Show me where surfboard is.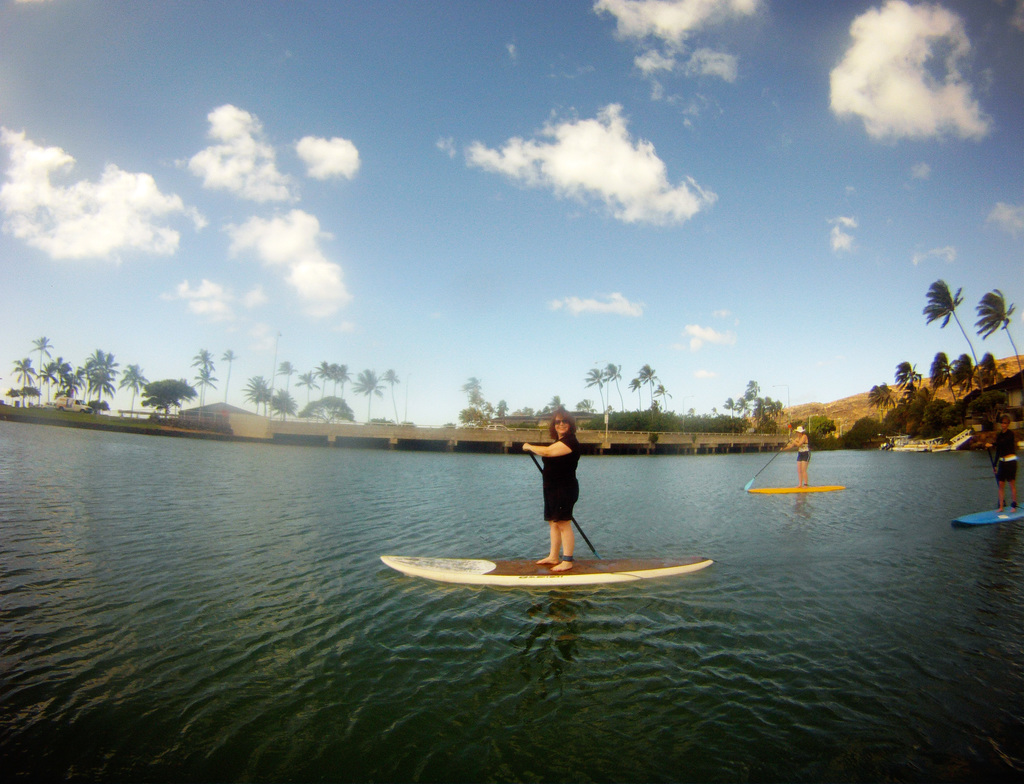
surfboard is at pyautogui.locateOnScreen(953, 503, 1023, 532).
